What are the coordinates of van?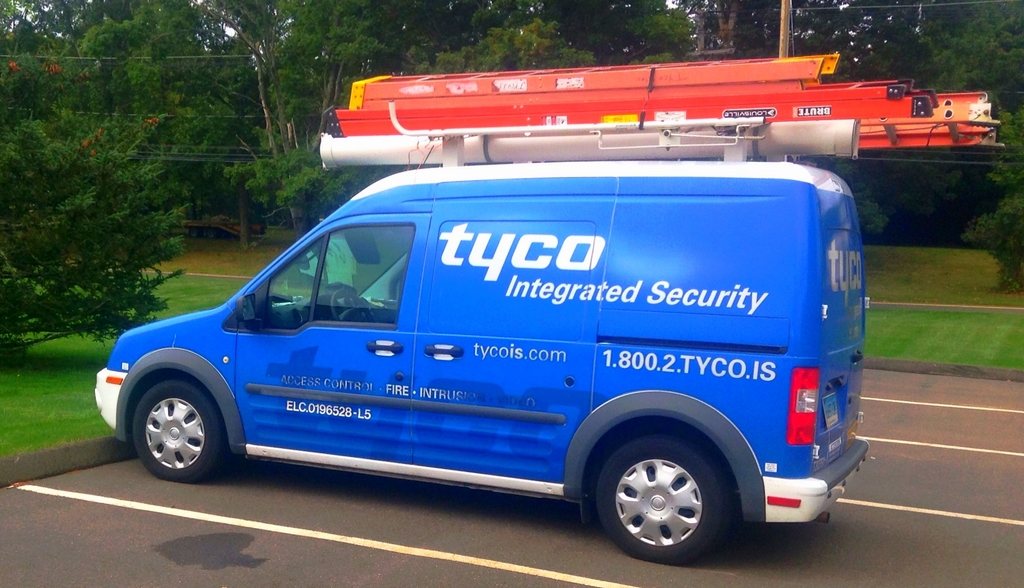
92/45/1006/571.
